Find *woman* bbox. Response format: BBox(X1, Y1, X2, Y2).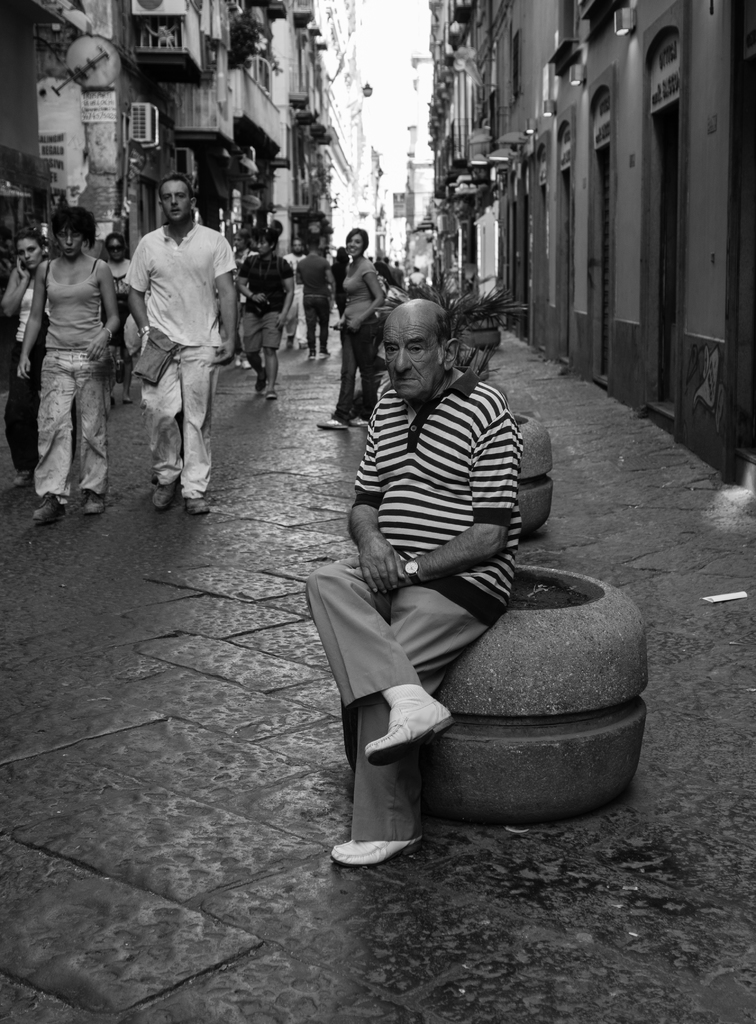
BBox(0, 230, 52, 497).
